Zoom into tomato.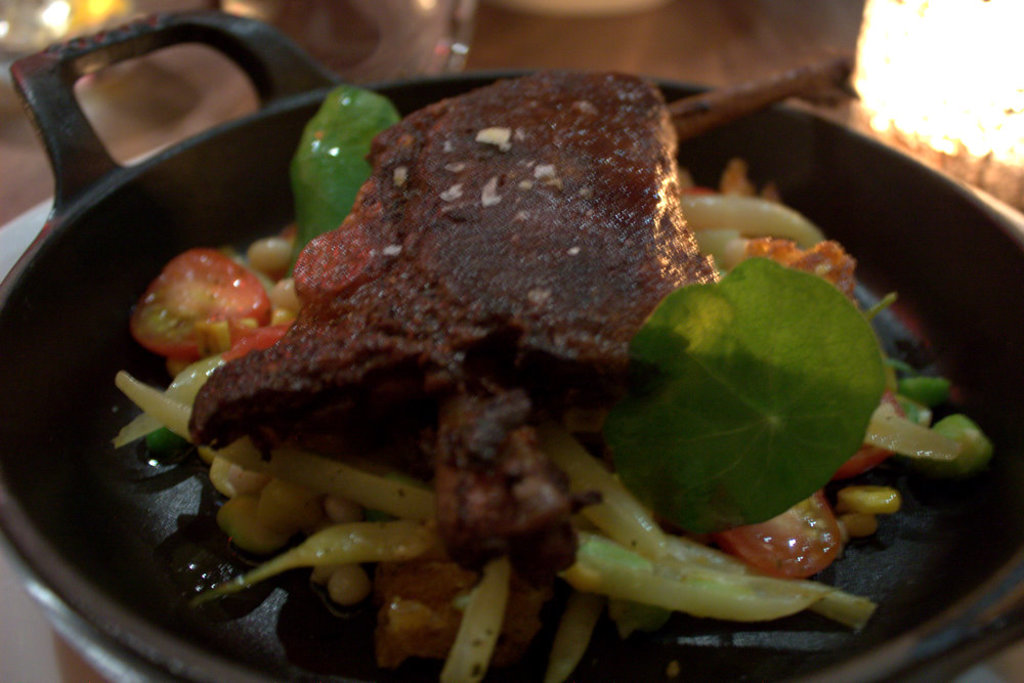
Zoom target: 129/248/278/351.
